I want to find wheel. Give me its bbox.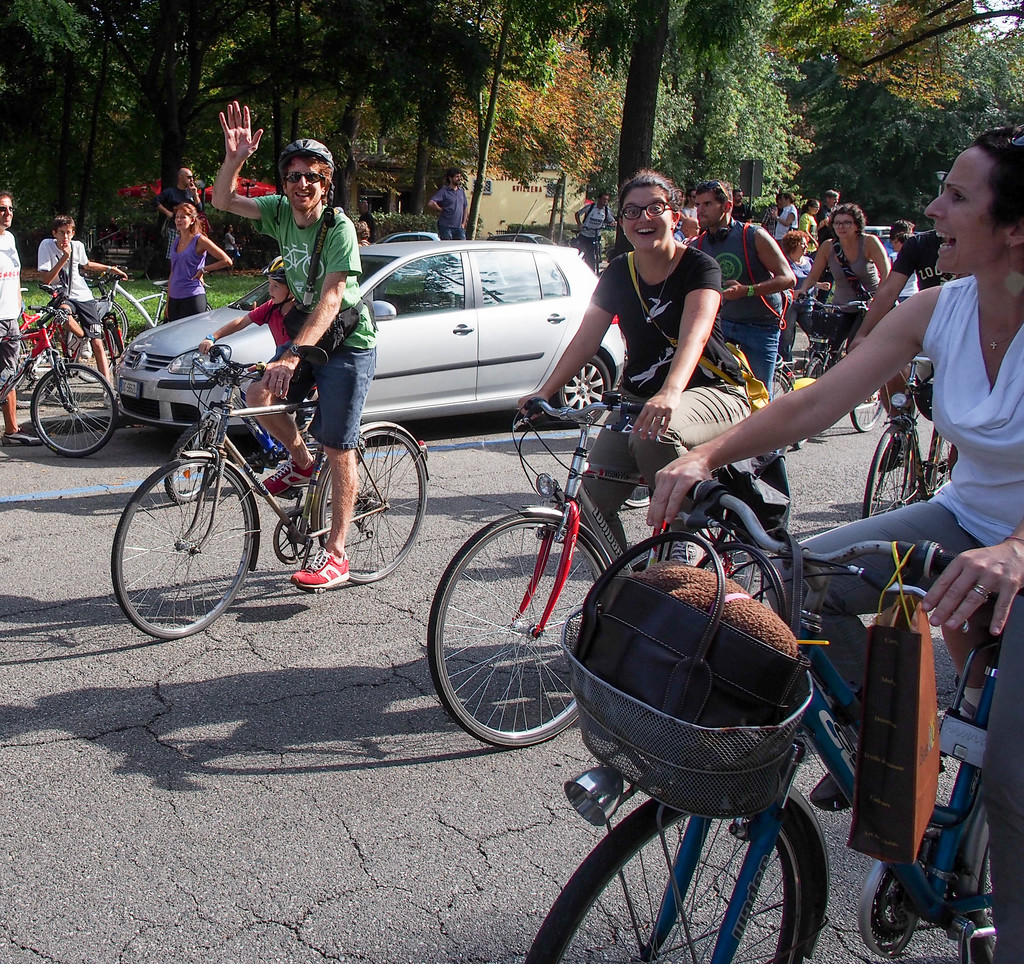
846/384/885/430.
